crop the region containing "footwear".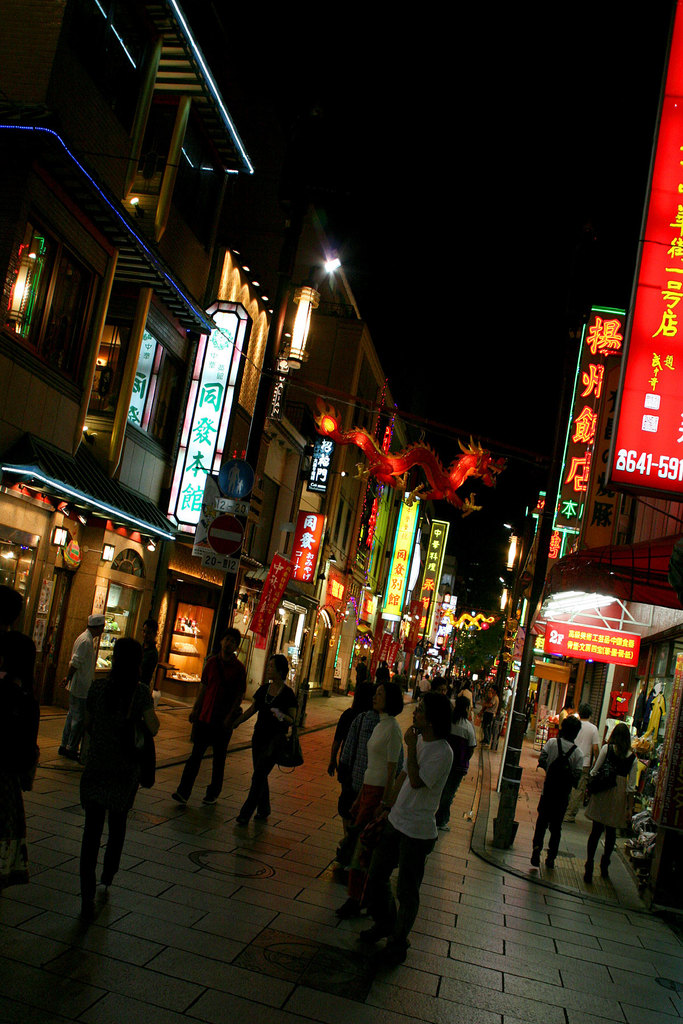
Crop region: bbox=(544, 862, 558, 870).
